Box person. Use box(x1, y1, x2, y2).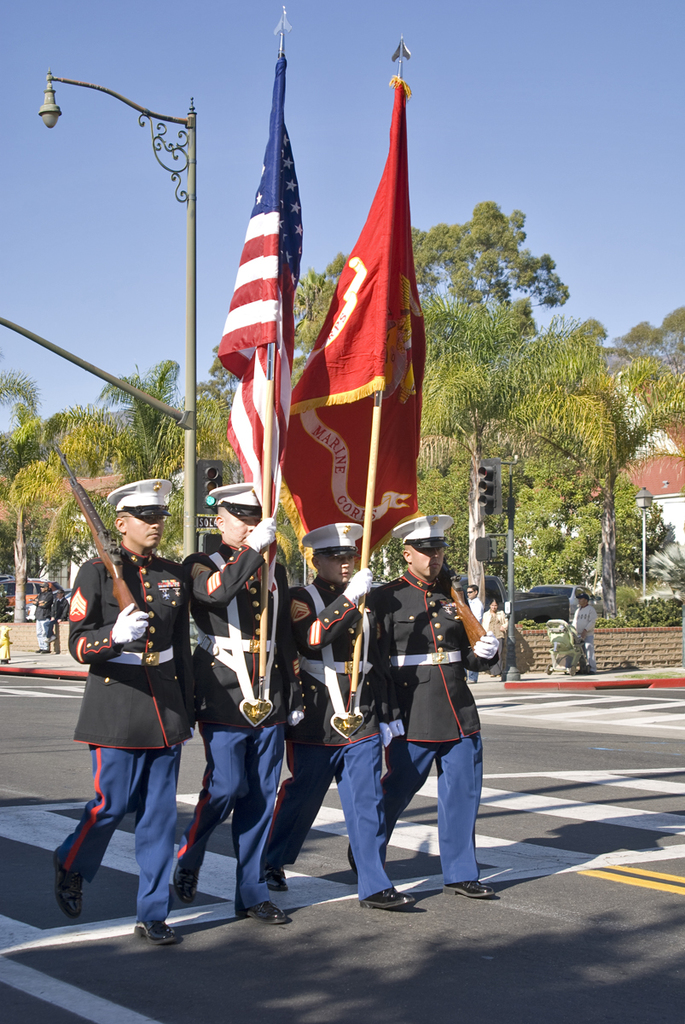
box(27, 586, 67, 655).
